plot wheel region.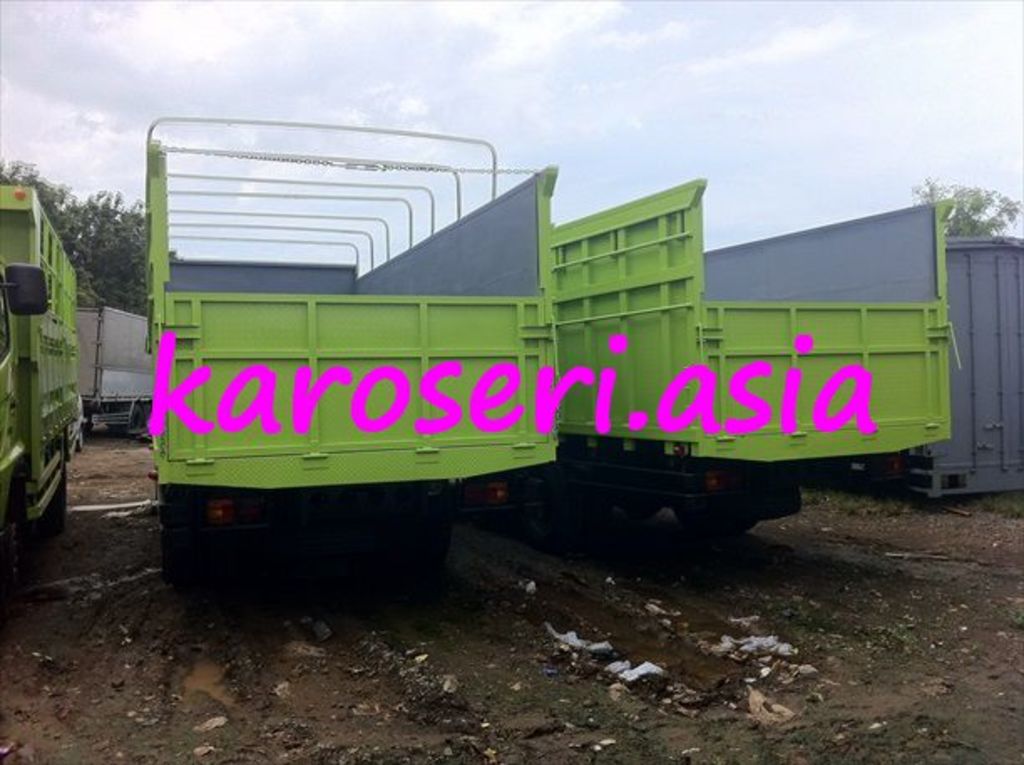
Plotted at box(159, 489, 226, 546).
